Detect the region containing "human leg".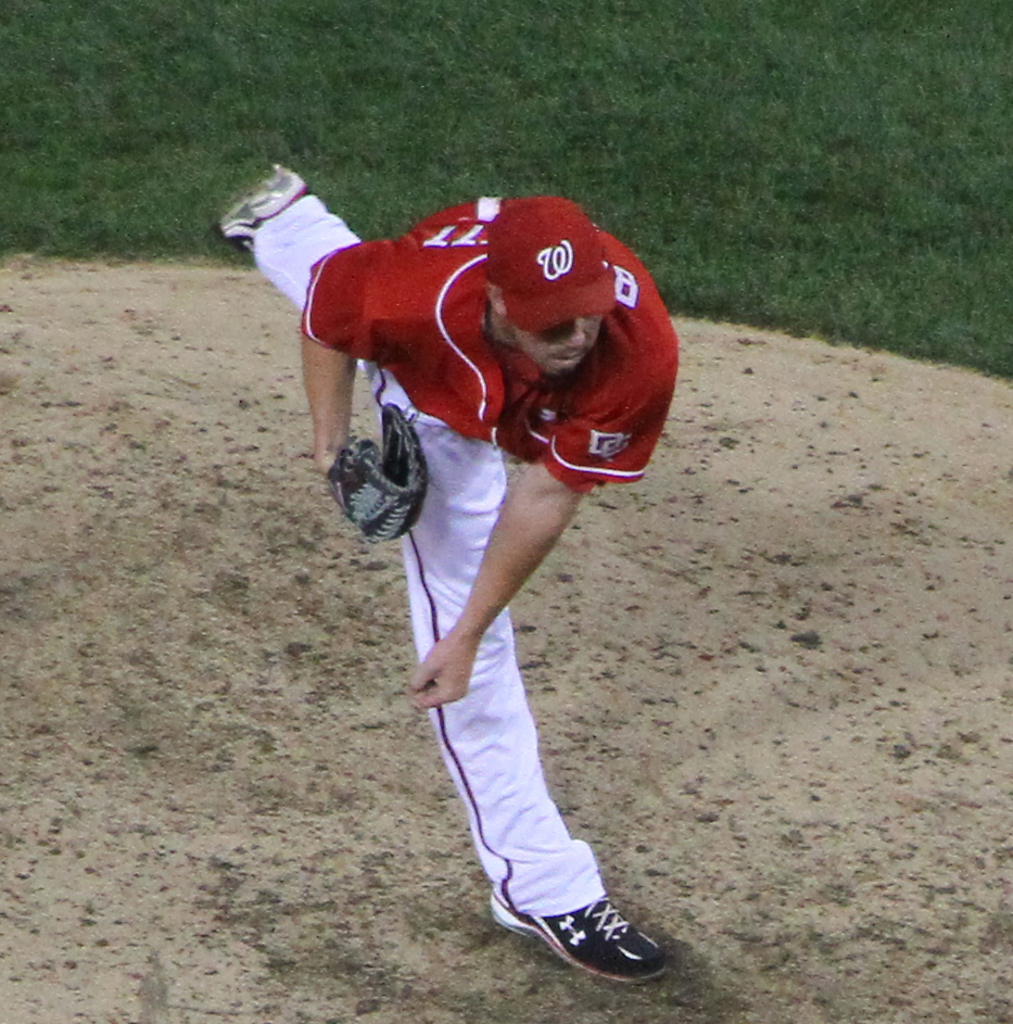
(388,407,672,979).
